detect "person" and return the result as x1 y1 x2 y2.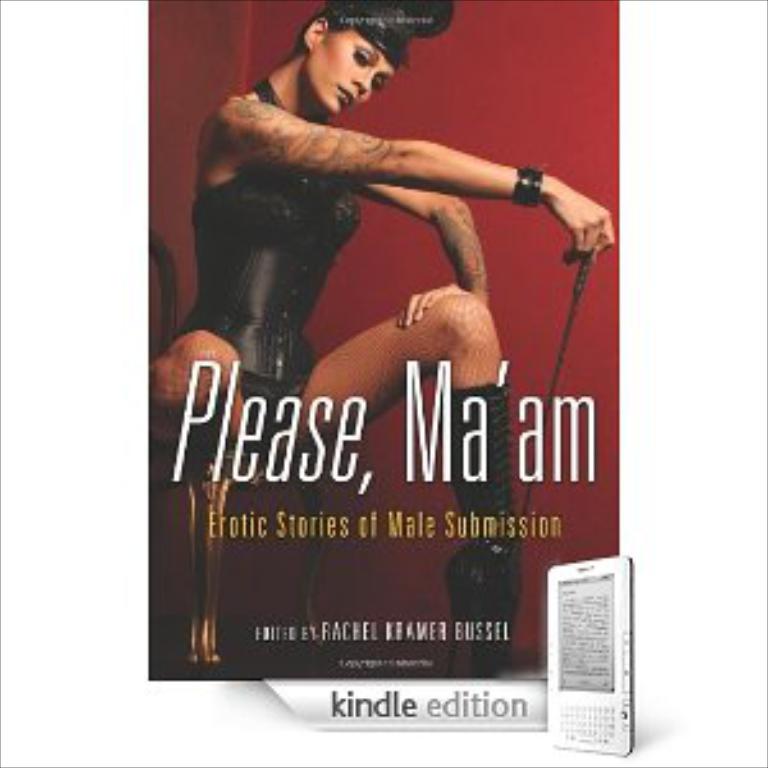
143 0 620 681.
